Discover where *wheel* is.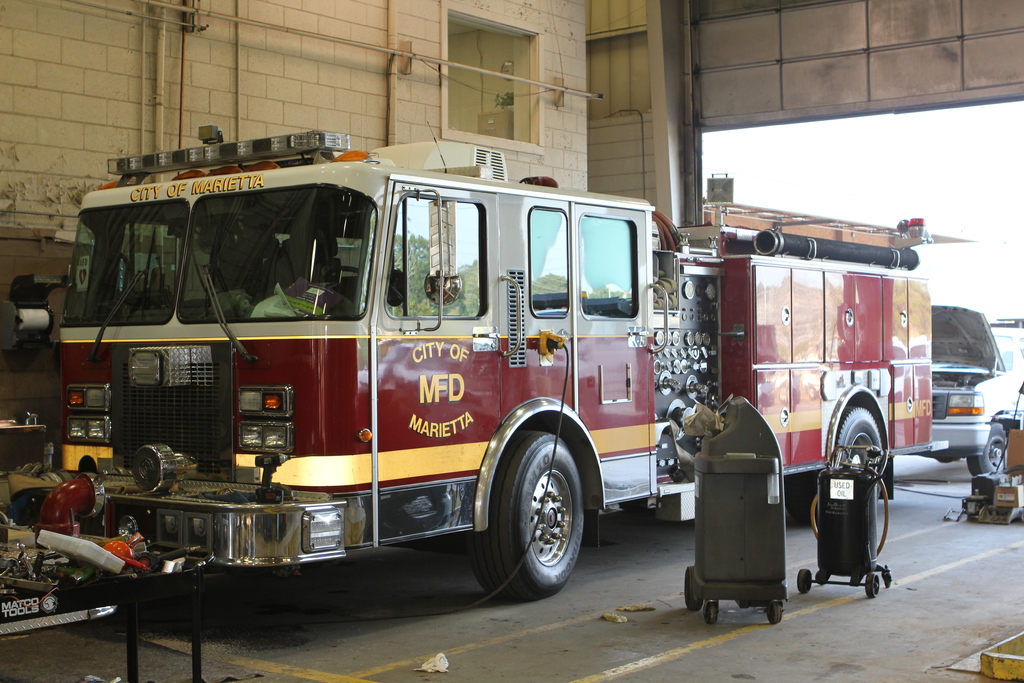
Discovered at [813,571,830,589].
